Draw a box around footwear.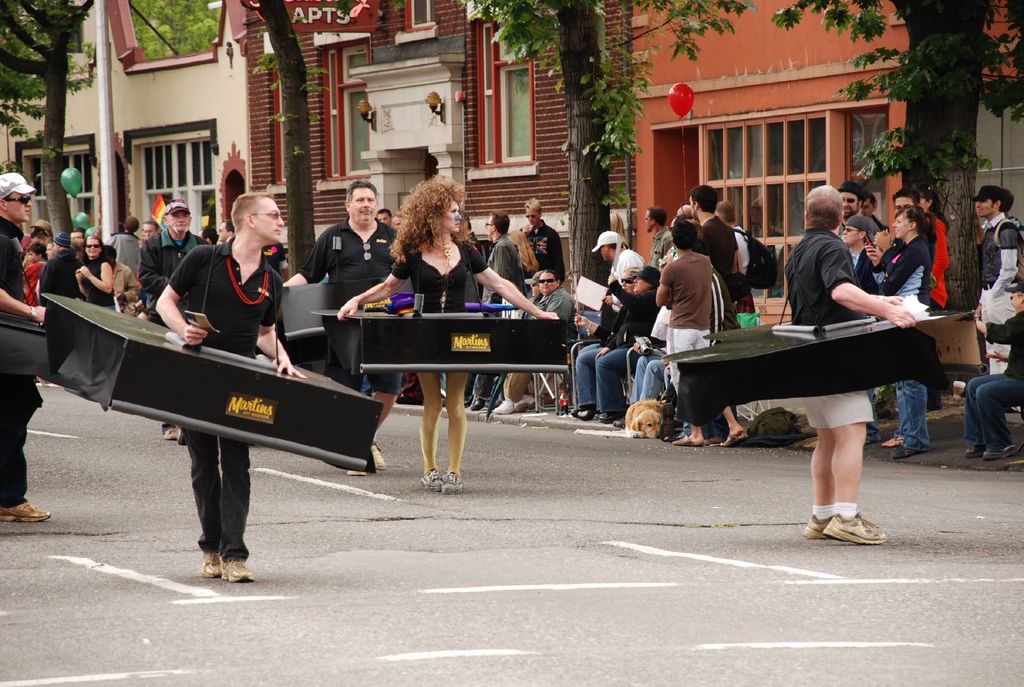
{"left": 803, "top": 515, "right": 831, "bottom": 542}.
